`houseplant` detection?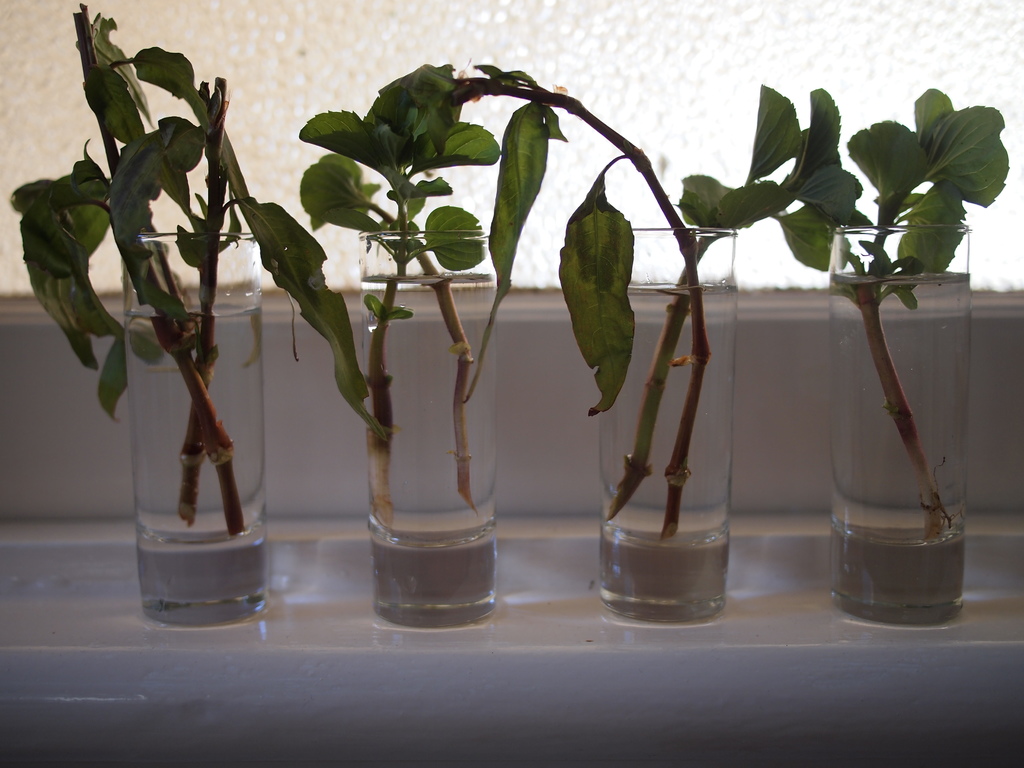
locate(405, 72, 854, 613)
